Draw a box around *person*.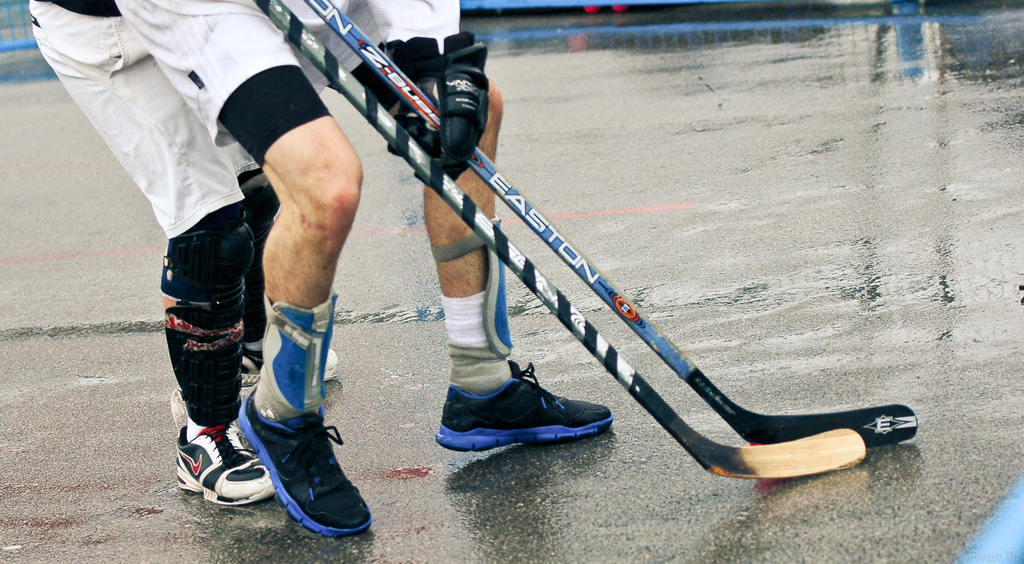
x1=24, y1=0, x2=337, y2=519.
